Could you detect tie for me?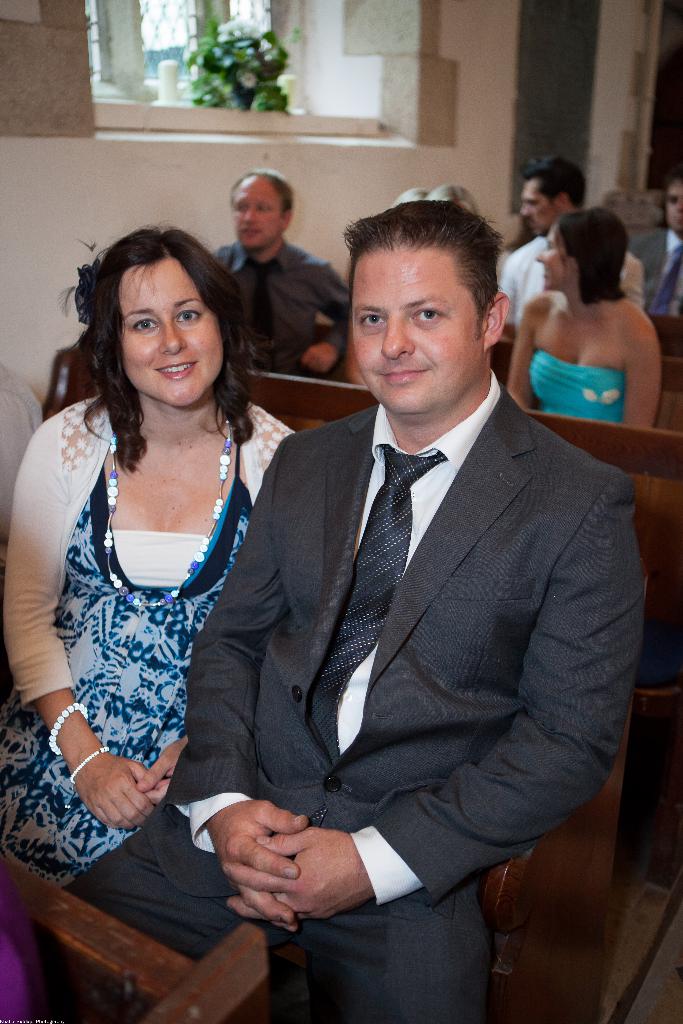
Detection result: (left=245, top=260, right=277, bottom=340).
